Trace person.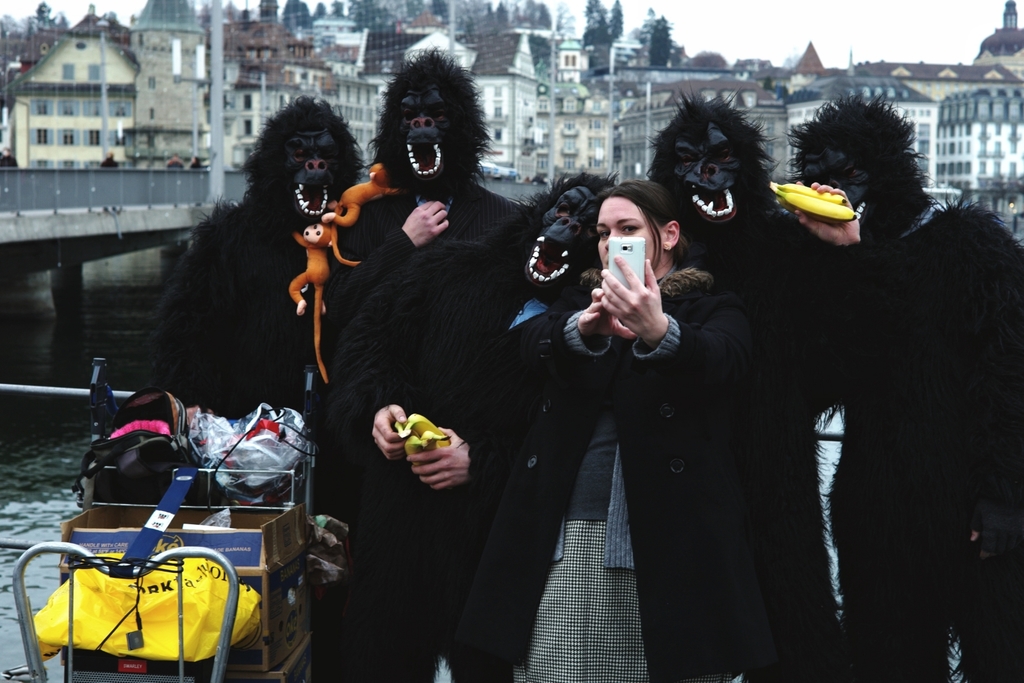
Traced to {"left": 305, "top": 42, "right": 531, "bottom": 682}.
